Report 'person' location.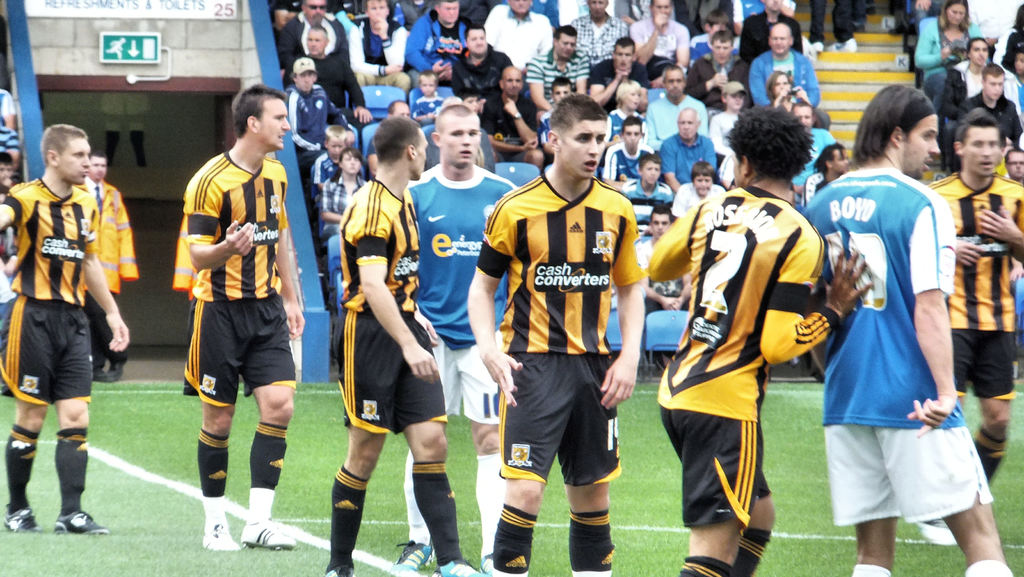
Report: select_region(276, 0, 347, 72).
